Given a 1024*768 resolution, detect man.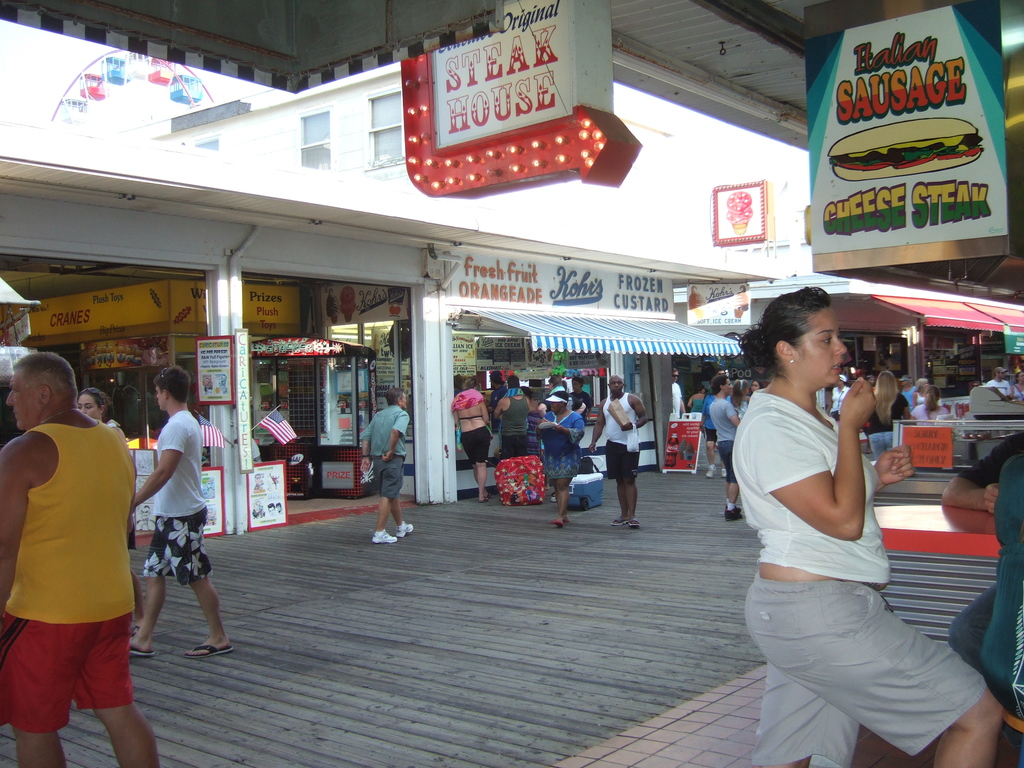
bbox=[218, 373, 229, 394].
